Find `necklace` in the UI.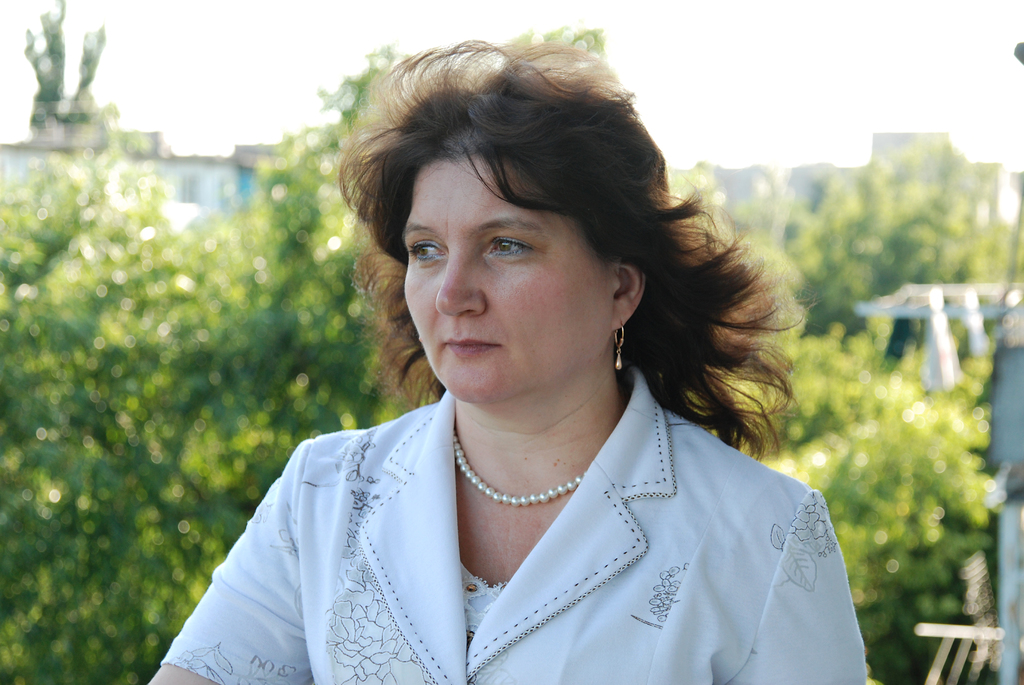
UI element at region(454, 429, 585, 505).
